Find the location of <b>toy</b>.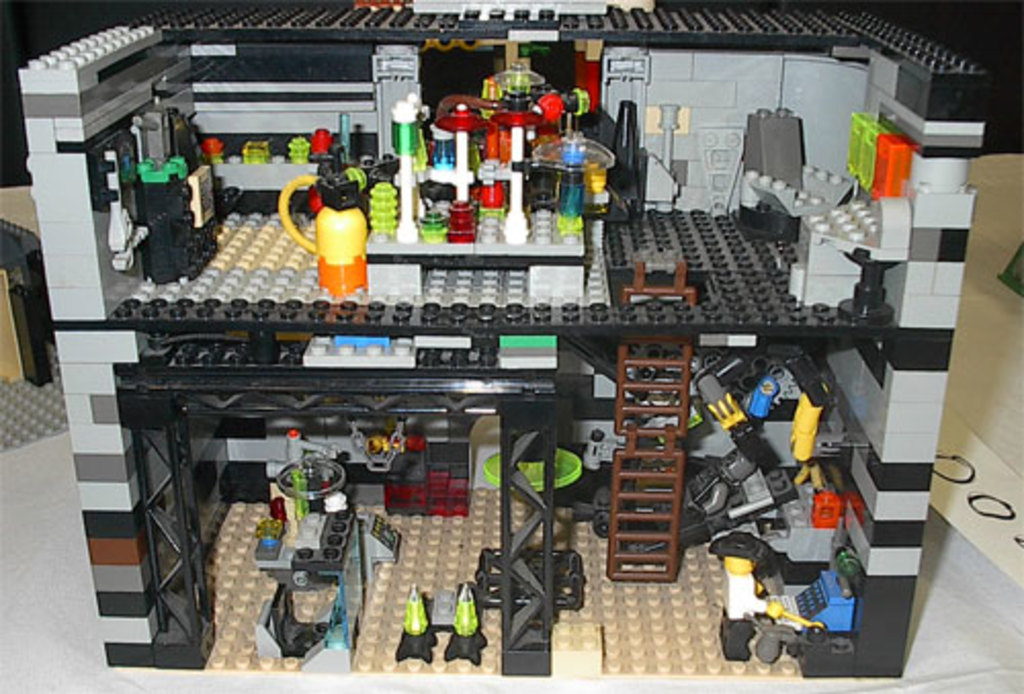
Location: rect(786, 368, 834, 481).
